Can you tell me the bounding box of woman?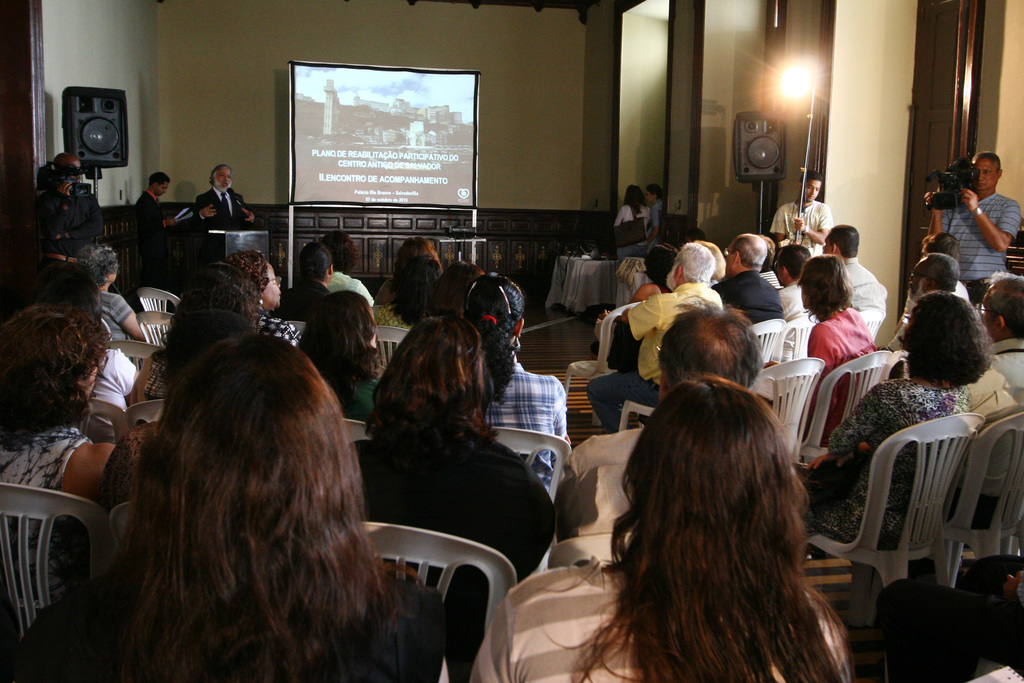
detection(787, 283, 995, 547).
